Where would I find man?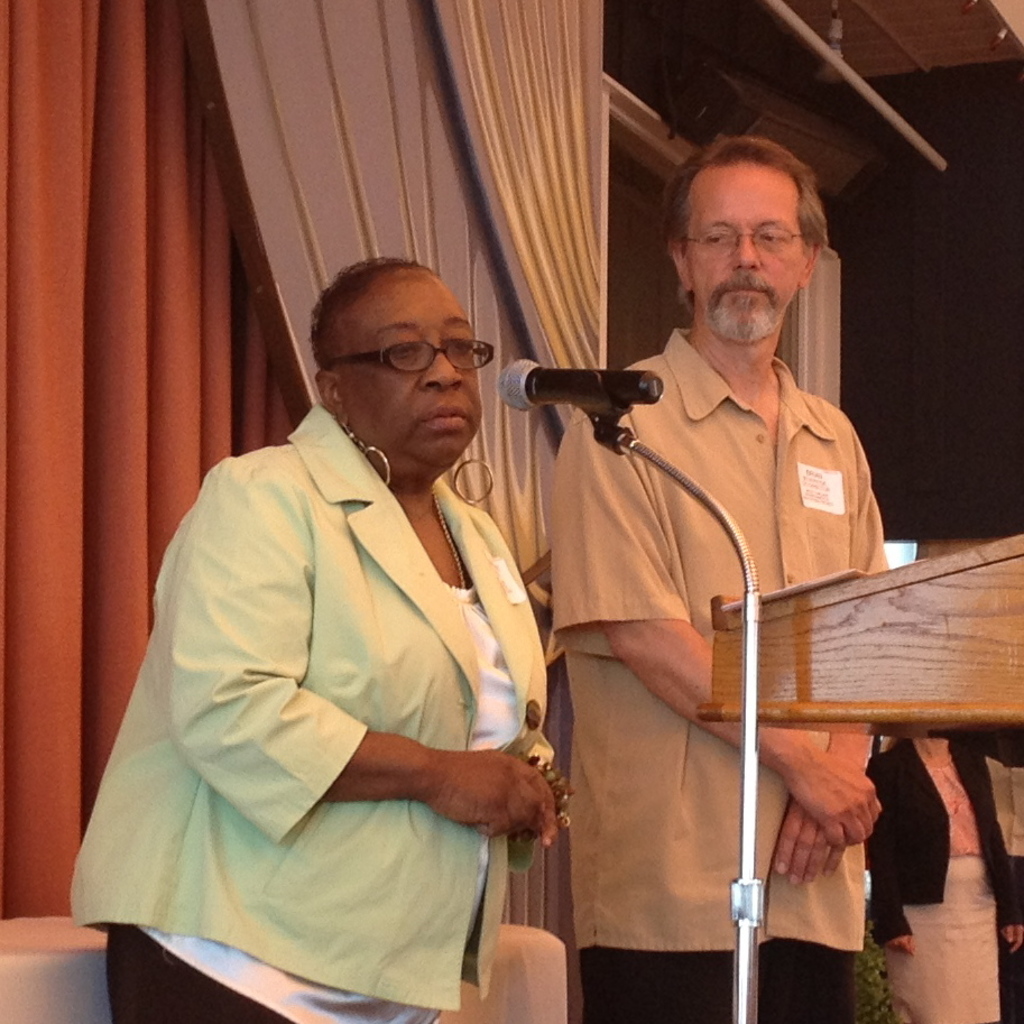
At select_region(514, 123, 908, 1014).
